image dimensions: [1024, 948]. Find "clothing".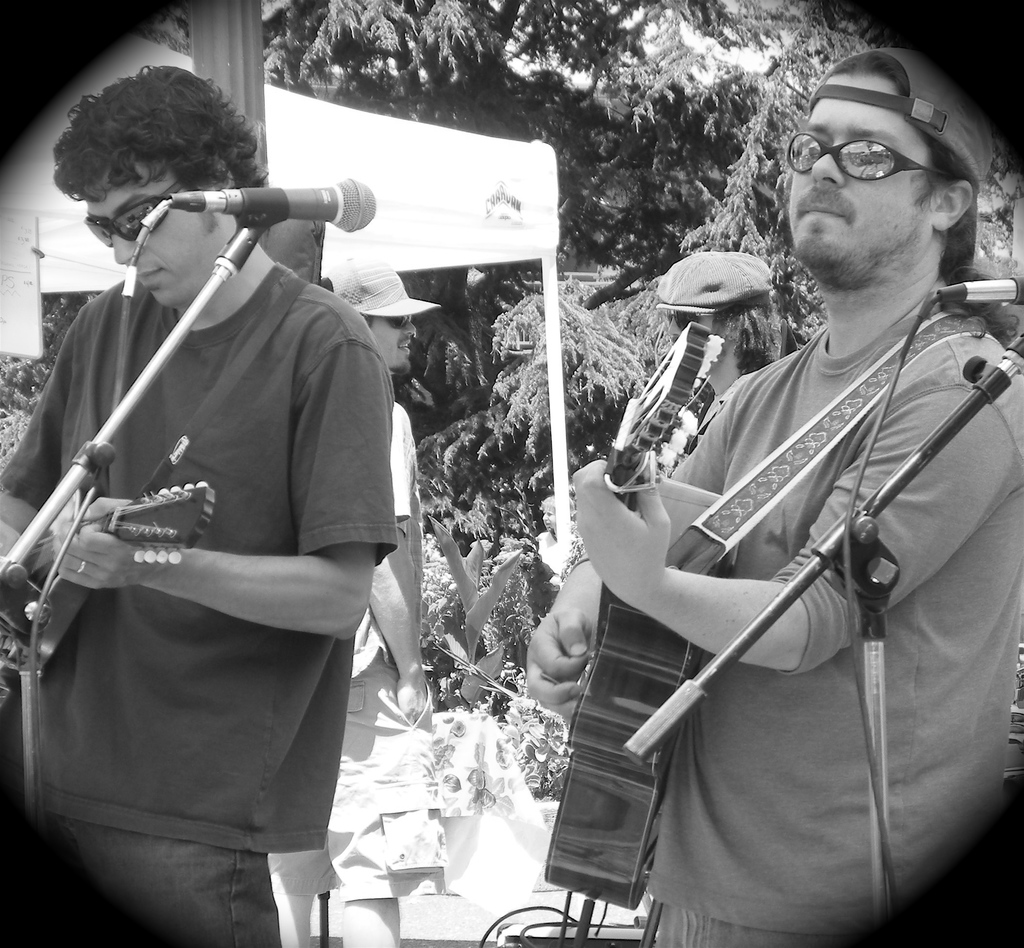
[259,411,426,885].
